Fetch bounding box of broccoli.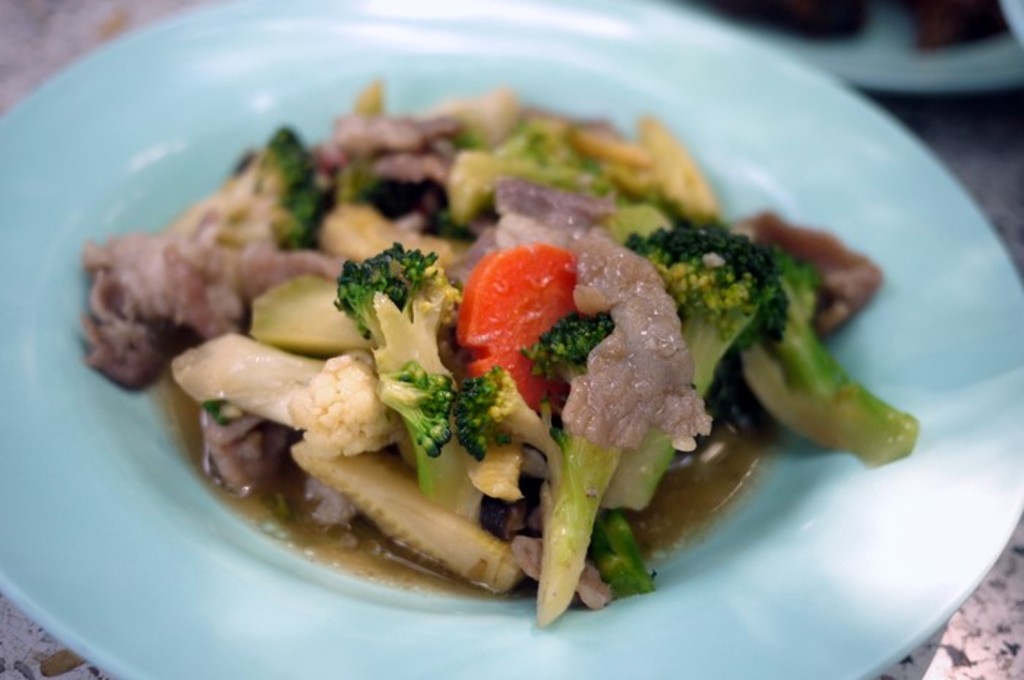
Bbox: l=222, t=121, r=310, b=252.
